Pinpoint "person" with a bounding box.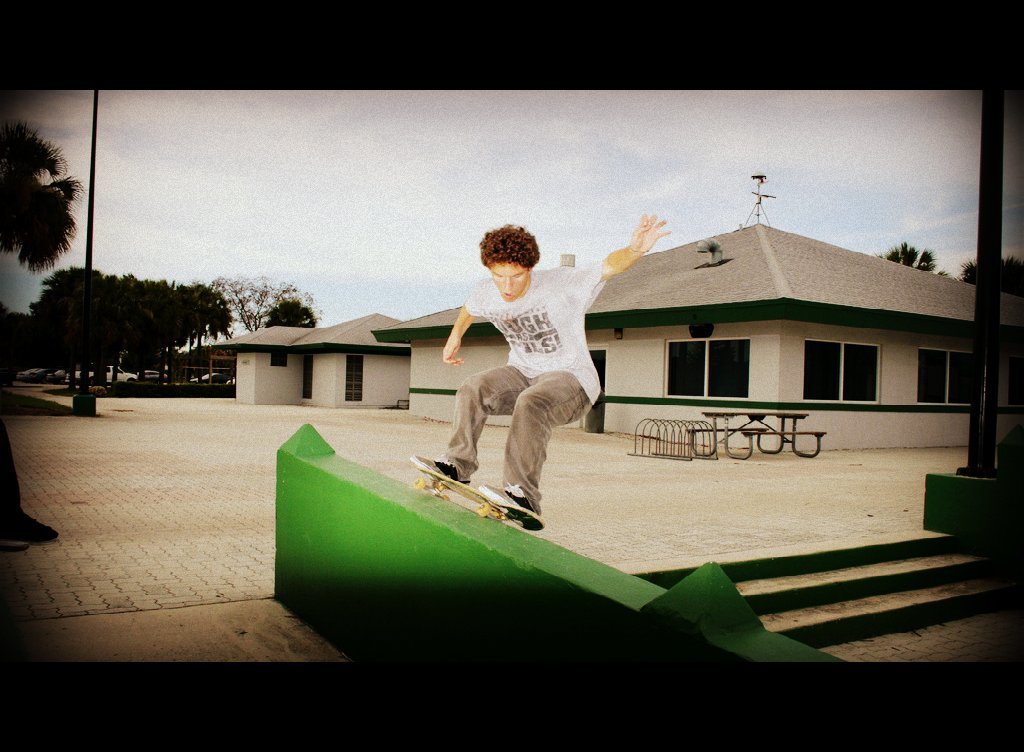
<bbox>419, 208, 671, 530</bbox>.
